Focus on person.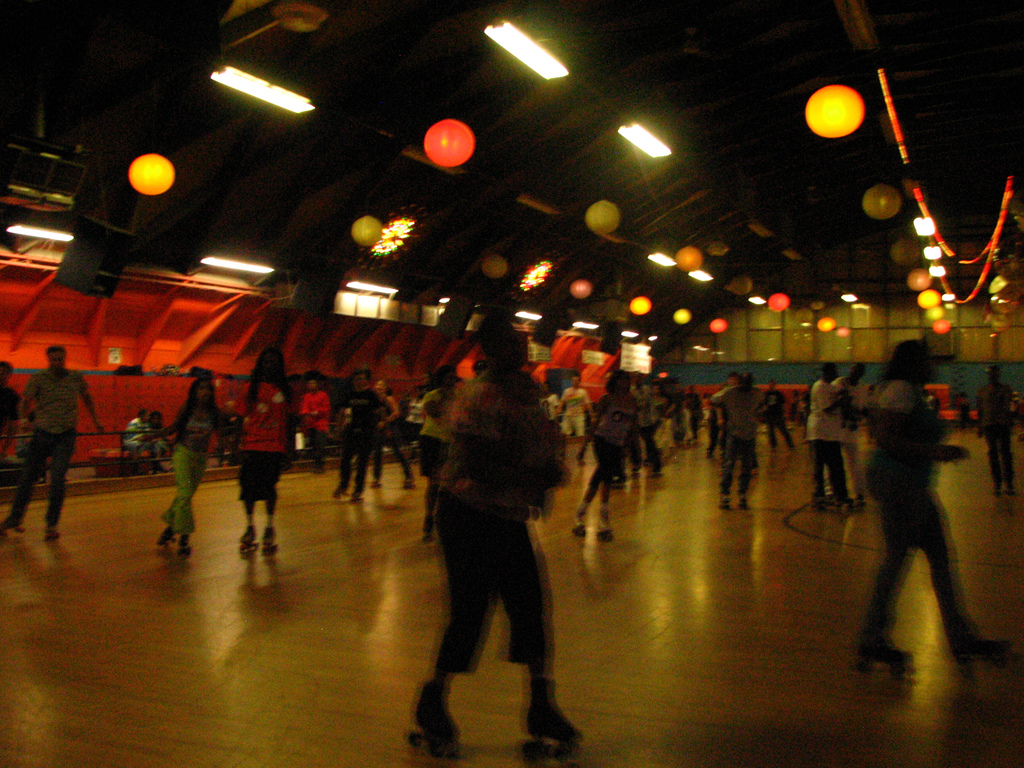
Focused at 836 358 867 483.
